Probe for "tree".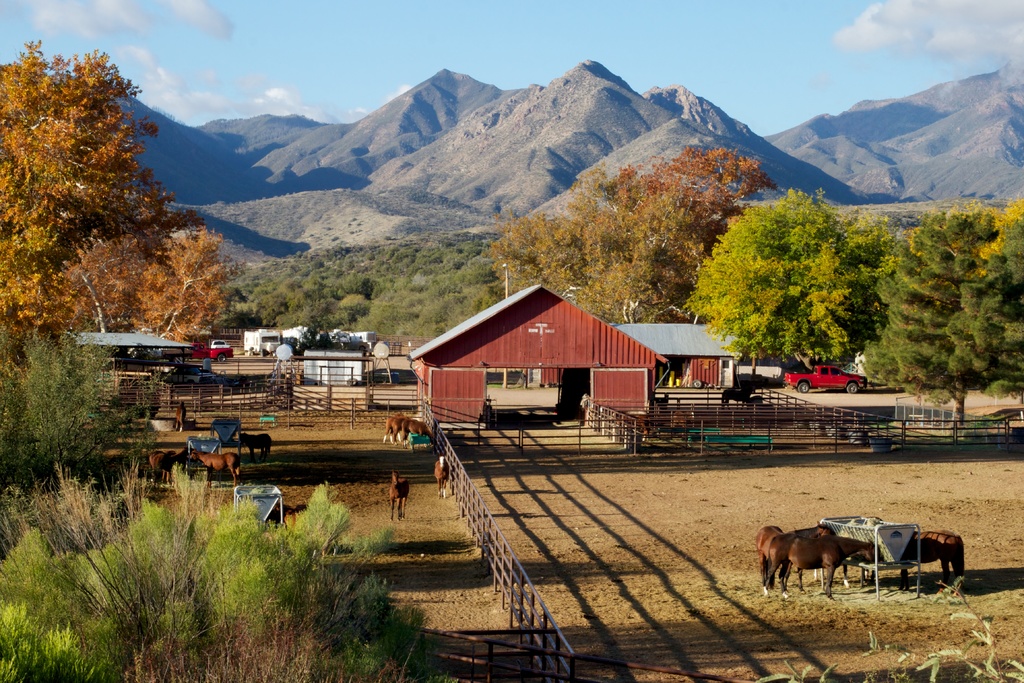
Probe result: <region>843, 215, 910, 276</region>.
